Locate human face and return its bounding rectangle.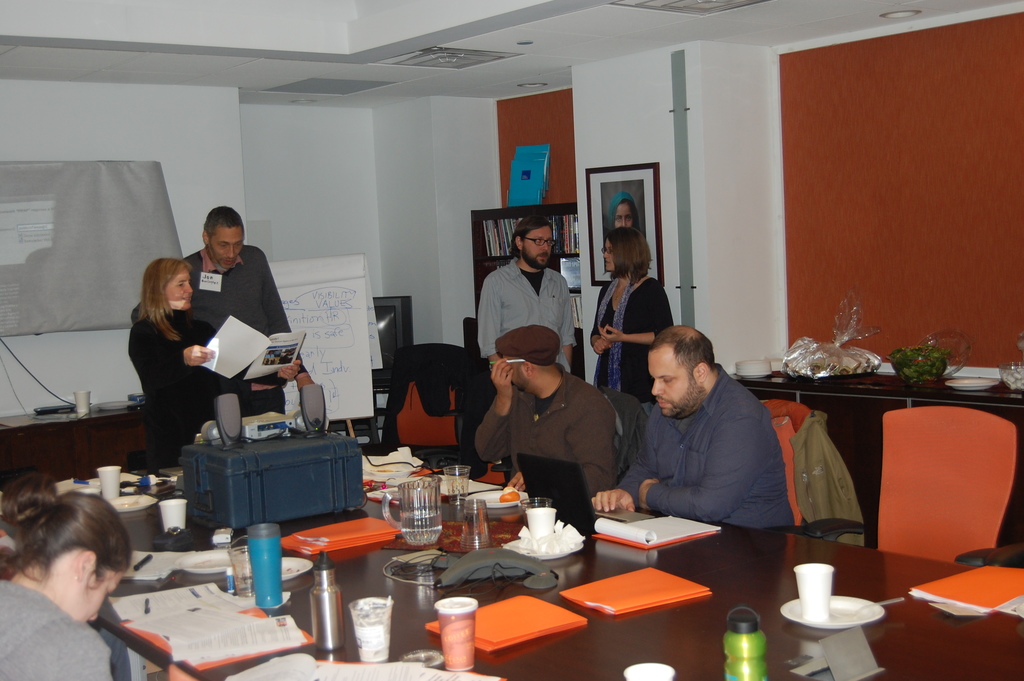
<bbox>209, 224, 245, 268</bbox>.
